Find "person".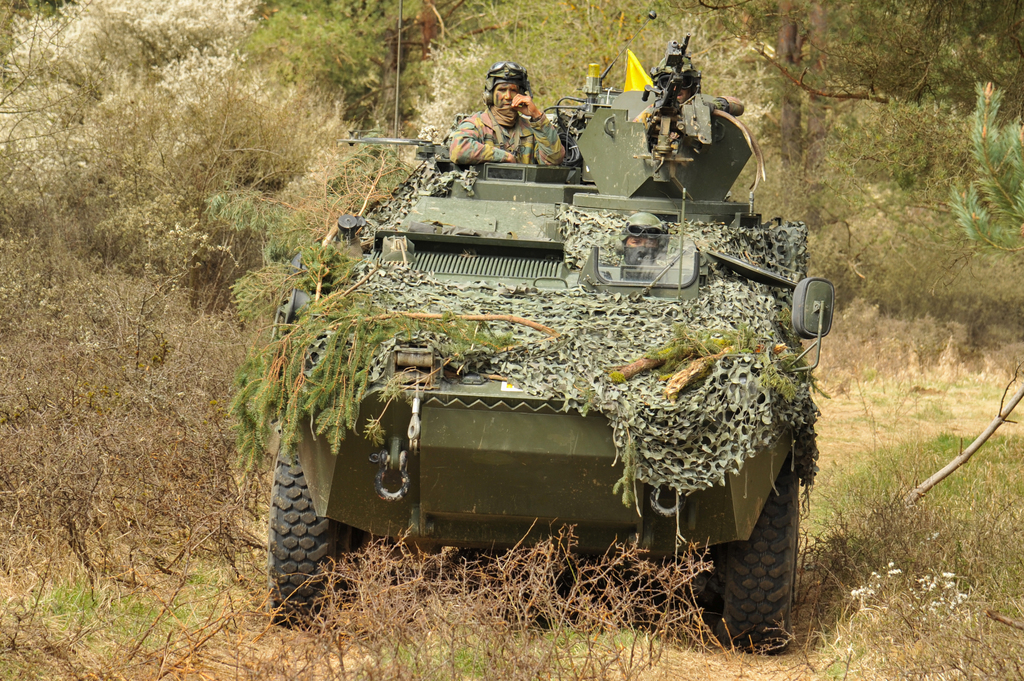
(left=440, top=58, right=571, bottom=176).
